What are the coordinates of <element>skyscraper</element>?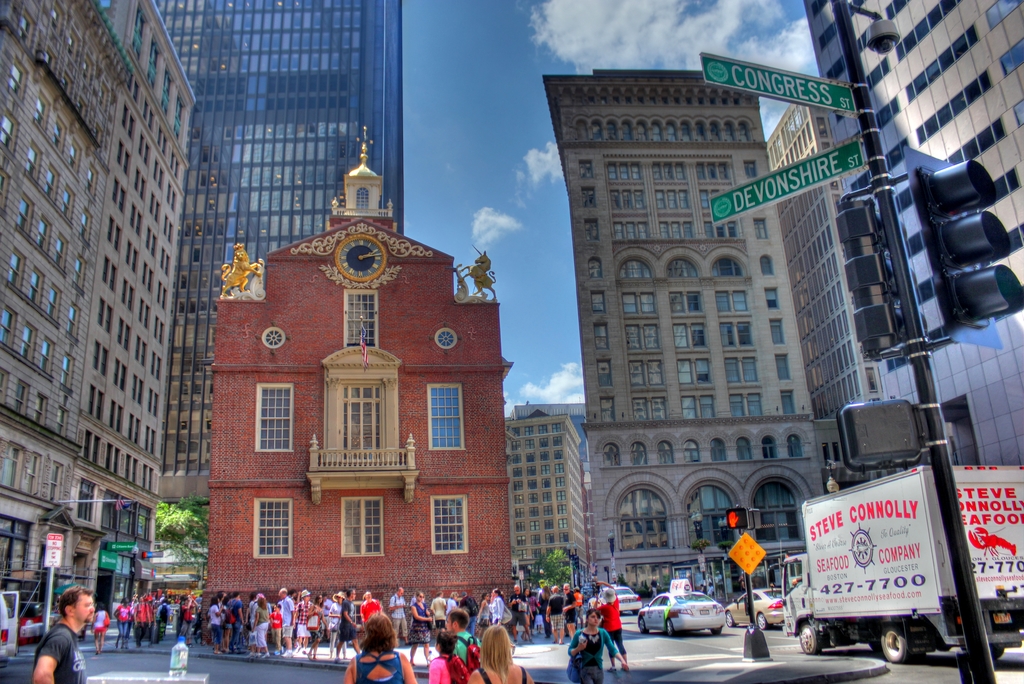
Rect(134, 0, 421, 248).
